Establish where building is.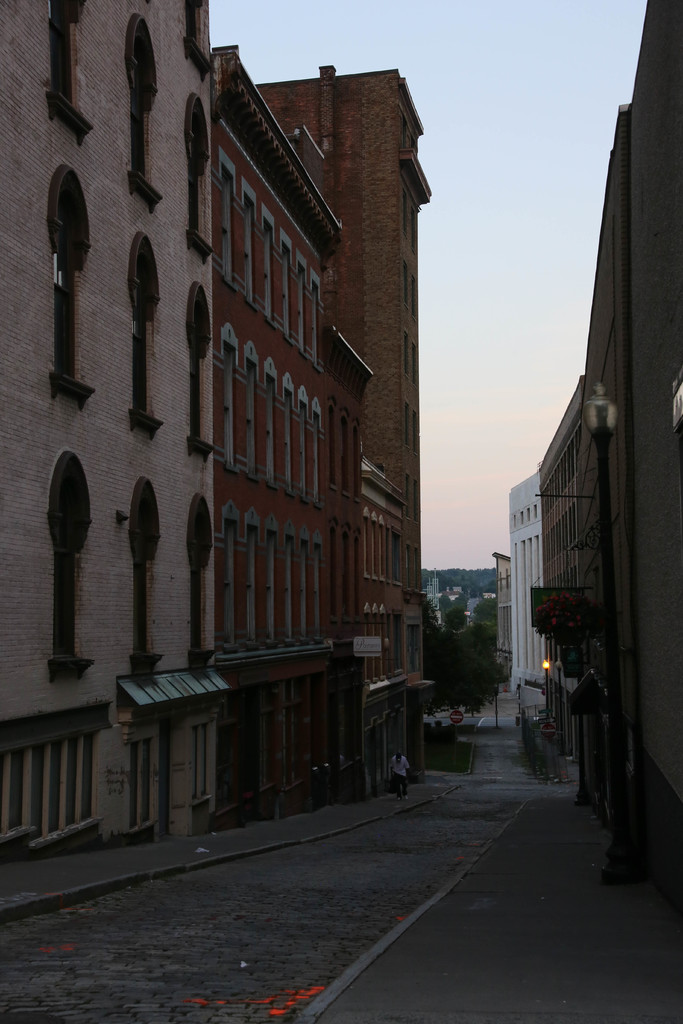
Established at left=539, top=384, right=595, bottom=795.
